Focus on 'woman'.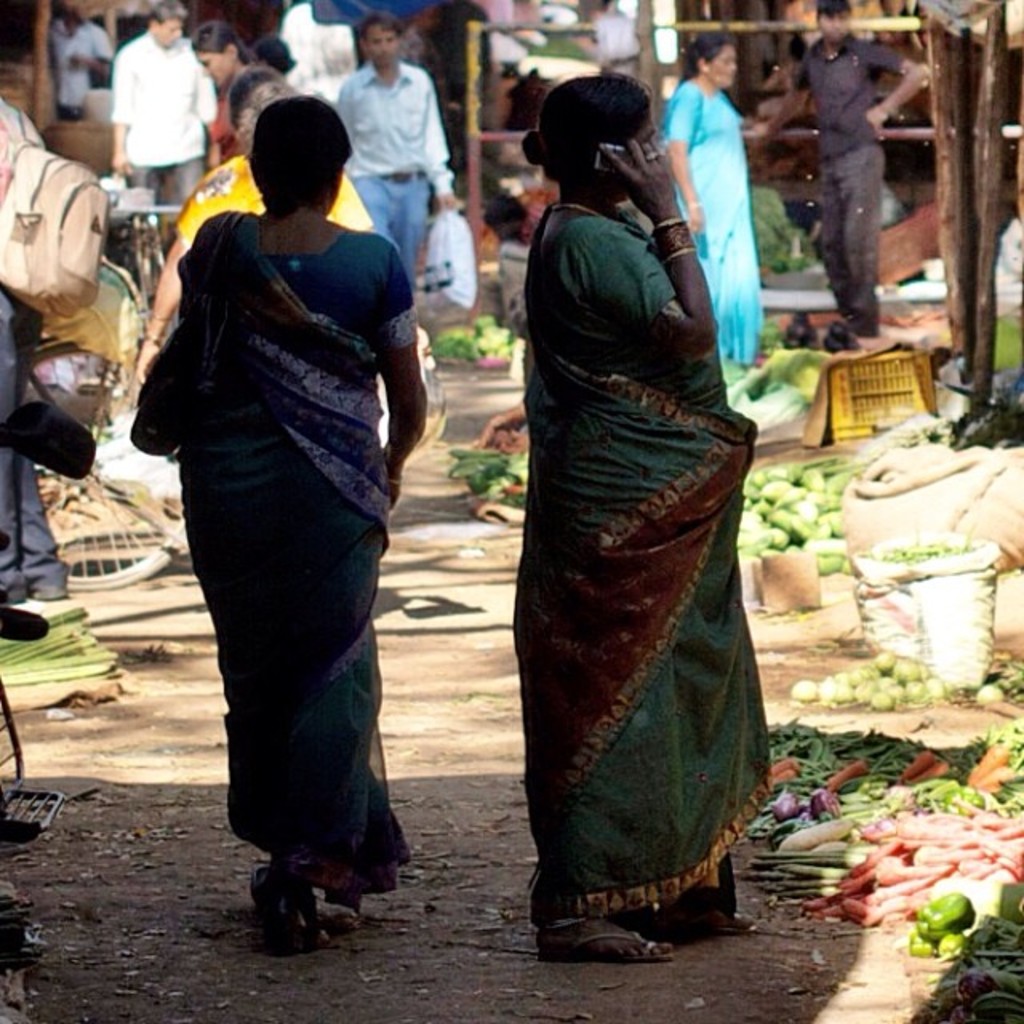
Focused at bbox=(138, 74, 381, 392).
